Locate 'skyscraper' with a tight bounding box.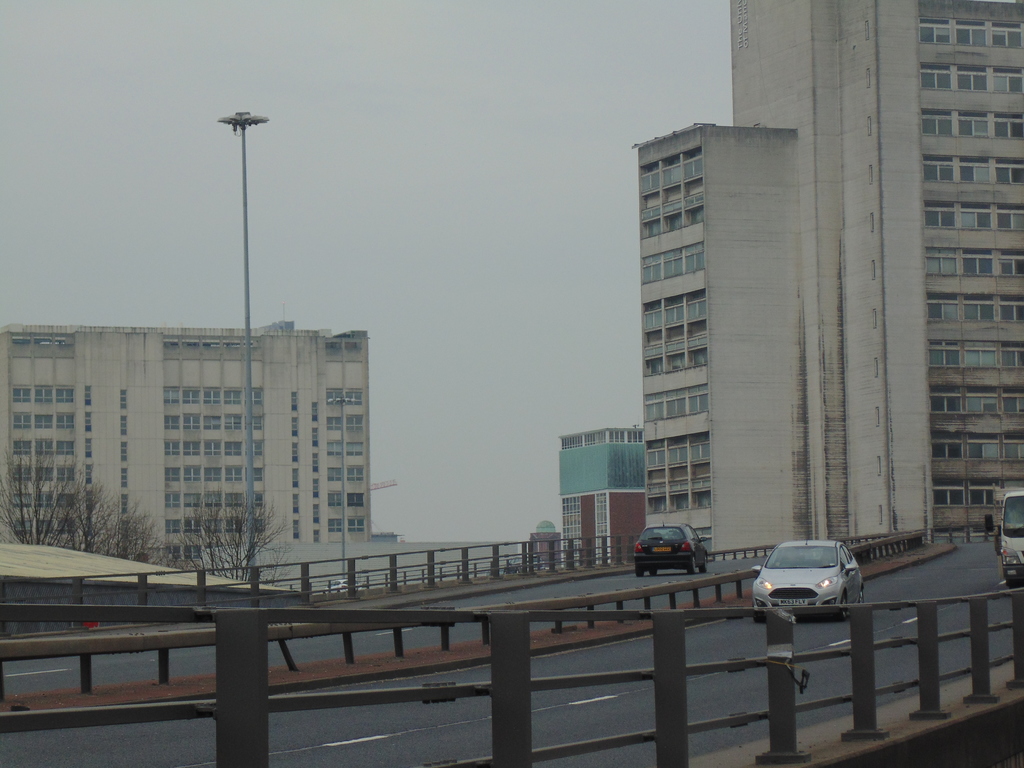
crop(644, 3, 1023, 554).
